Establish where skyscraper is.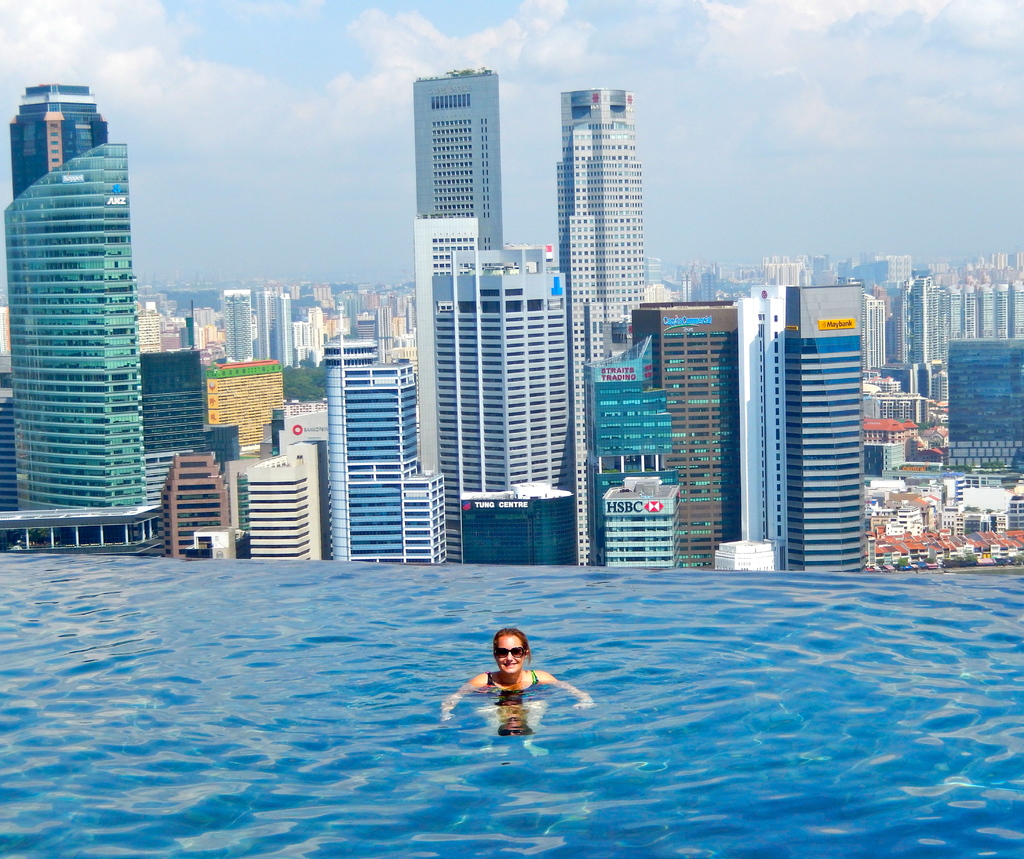
Established at 866/431/1023/570.
